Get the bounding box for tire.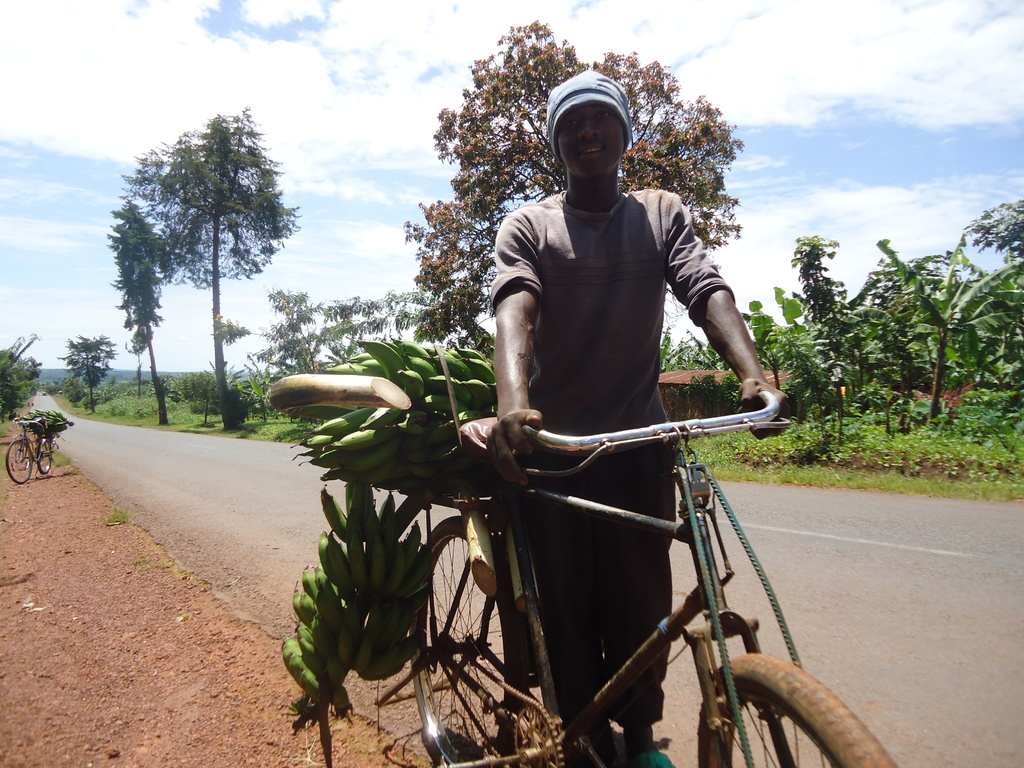
6 440 34 484.
